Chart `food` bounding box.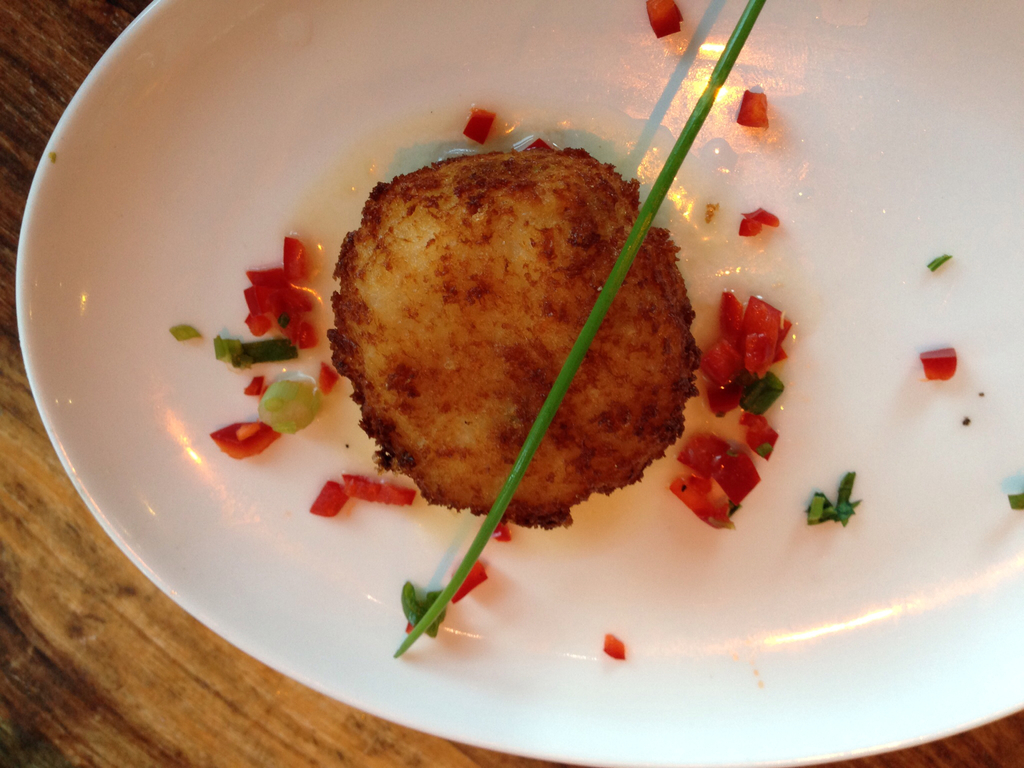
Charted: Rect(803, 471, 864, 528).
